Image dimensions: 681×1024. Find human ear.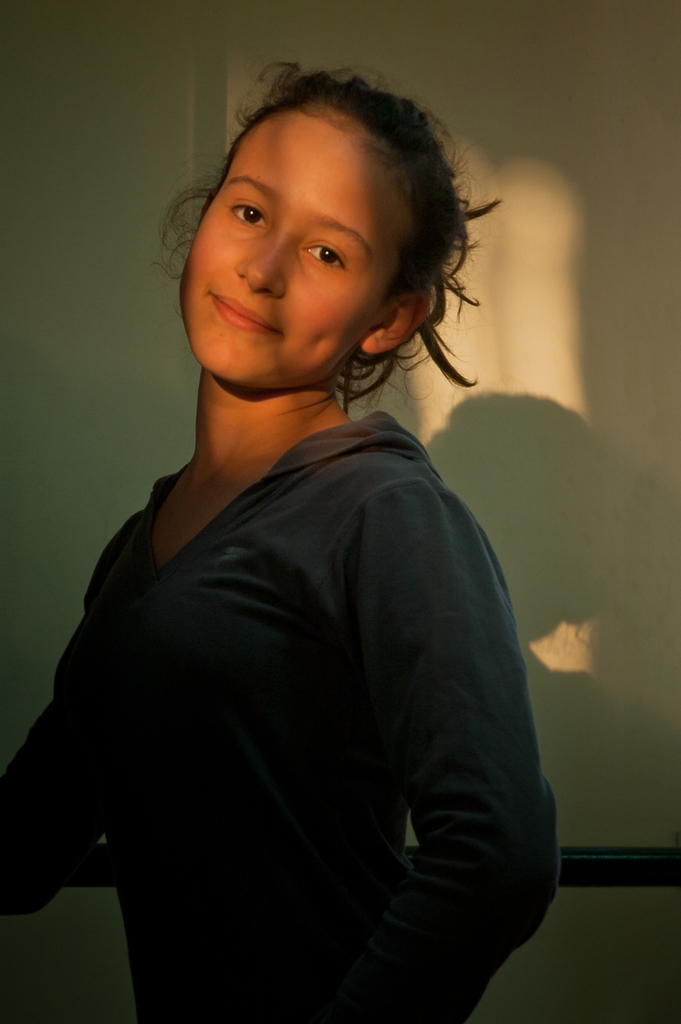
left=361, top=287, right=429, bottom=356.
